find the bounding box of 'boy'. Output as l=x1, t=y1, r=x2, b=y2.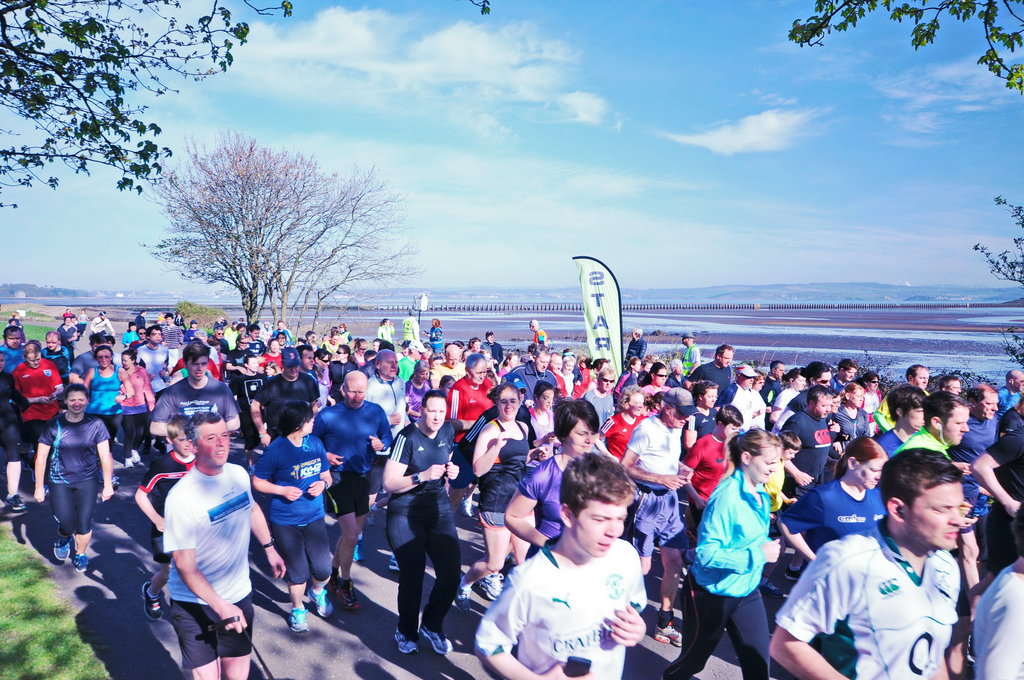
l=480, t=325, r=504, b=369.
